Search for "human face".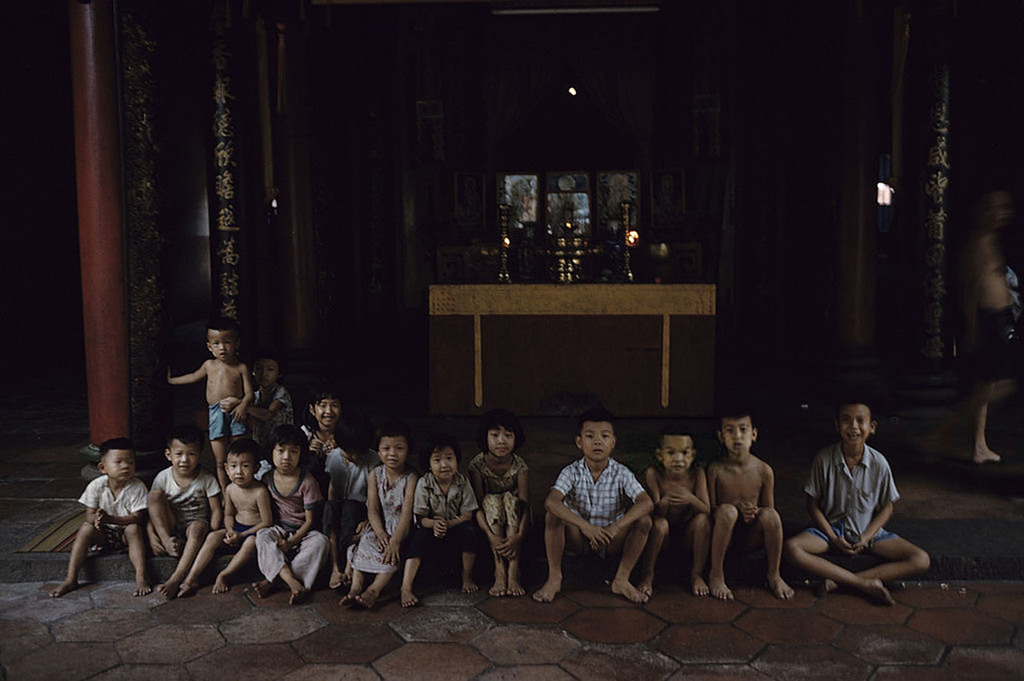
Found at bbox(379, 436, 404, 467).
